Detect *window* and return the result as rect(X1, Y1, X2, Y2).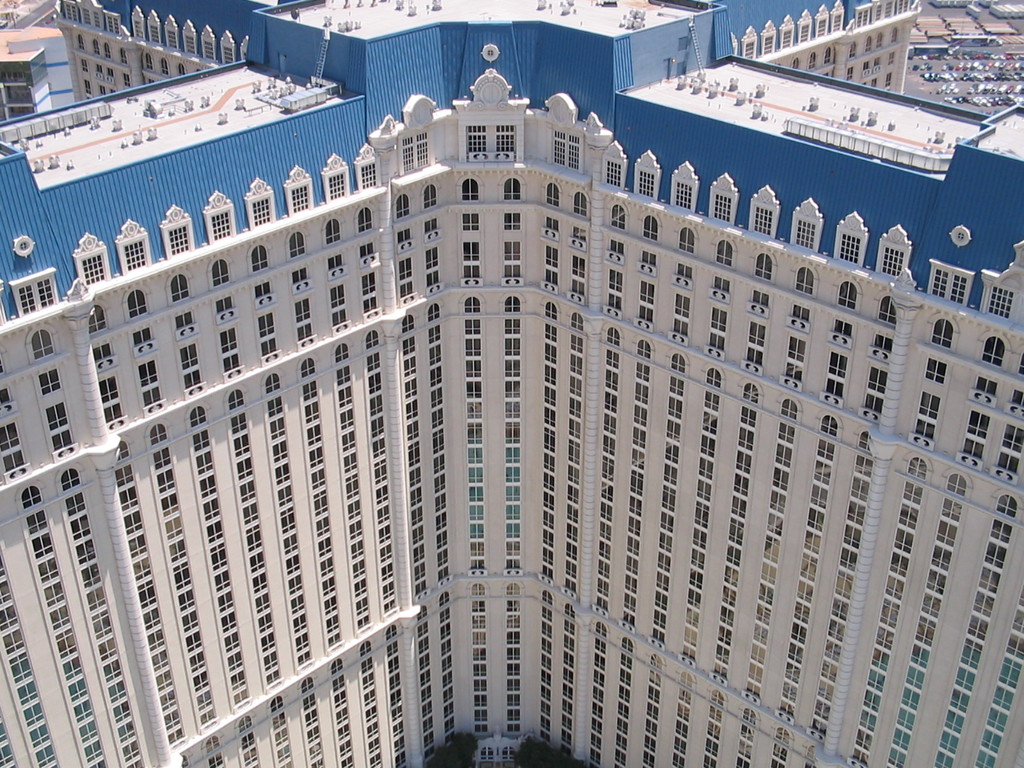
rect(439, 605, 451, 624).
